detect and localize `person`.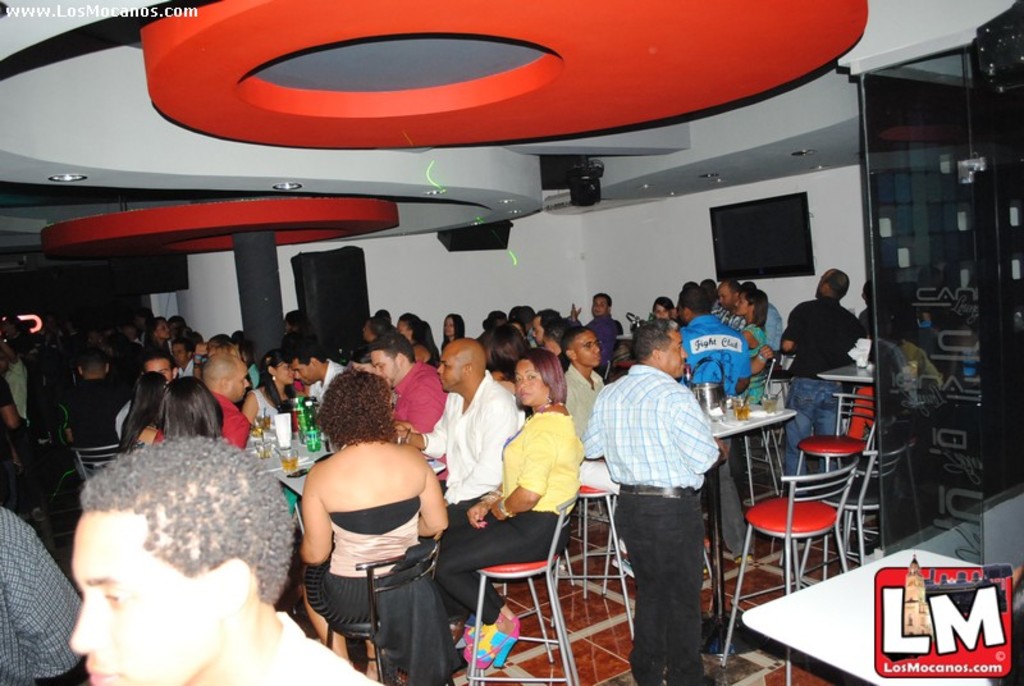
Localized at crop(128, 372, 169, 443).
